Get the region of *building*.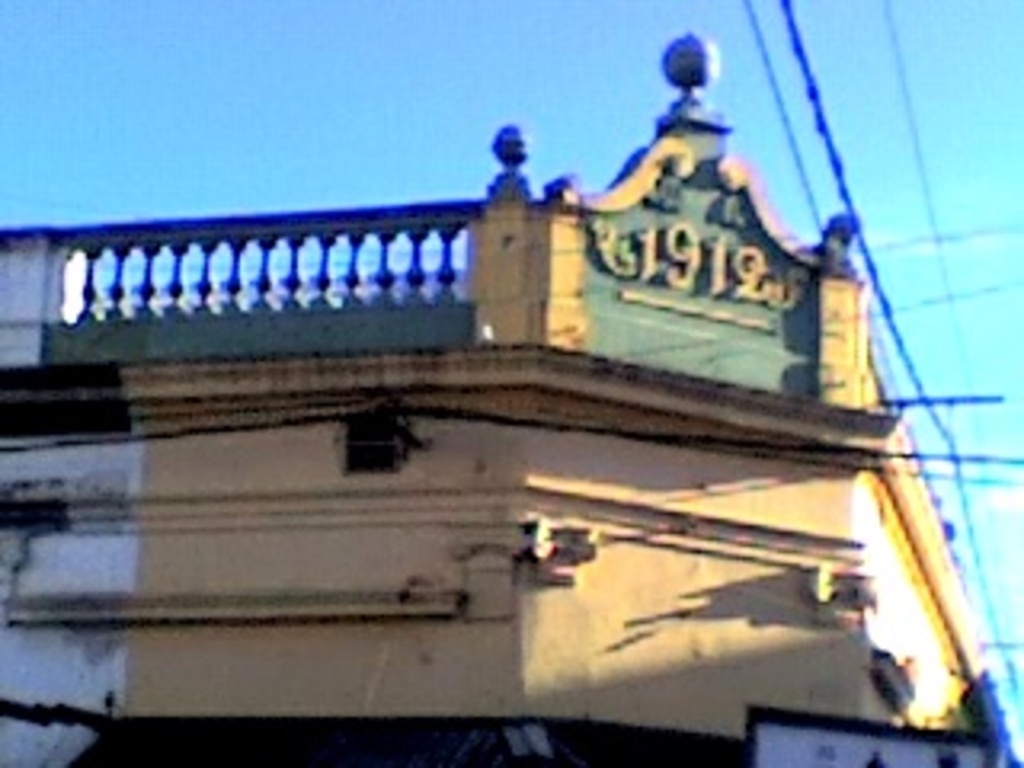
[0, 29, 1021, 765].
